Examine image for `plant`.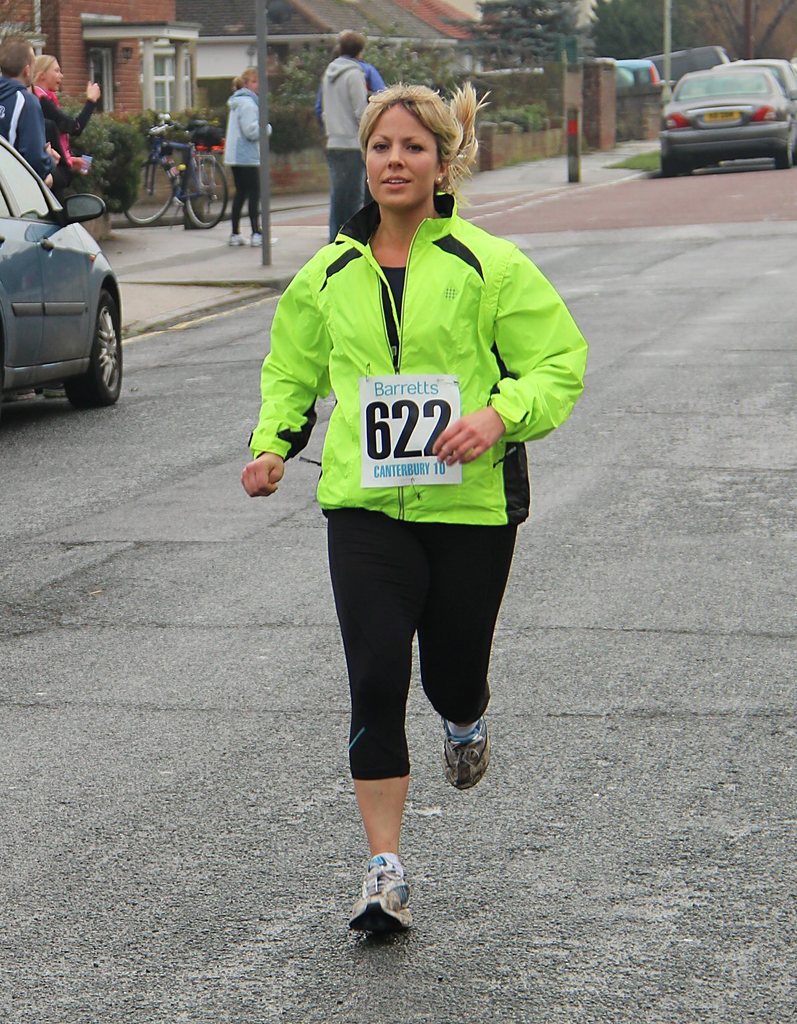
Examination result: 596, 144, 700, 180.
